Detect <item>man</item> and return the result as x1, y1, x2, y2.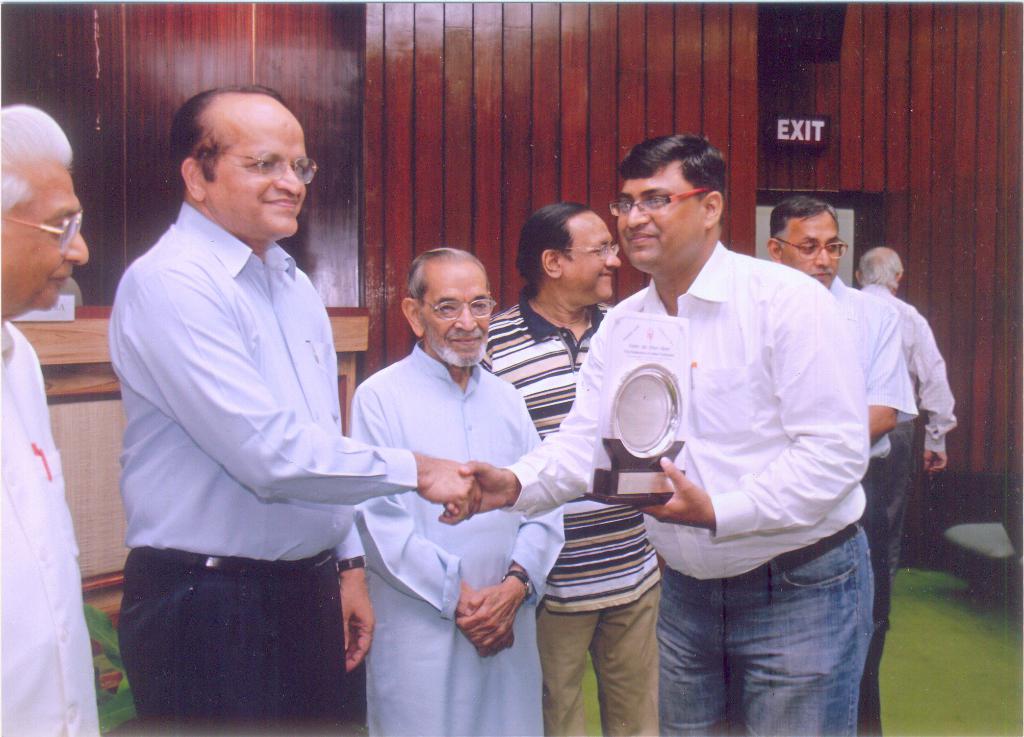
845, 246, 961, 577.
